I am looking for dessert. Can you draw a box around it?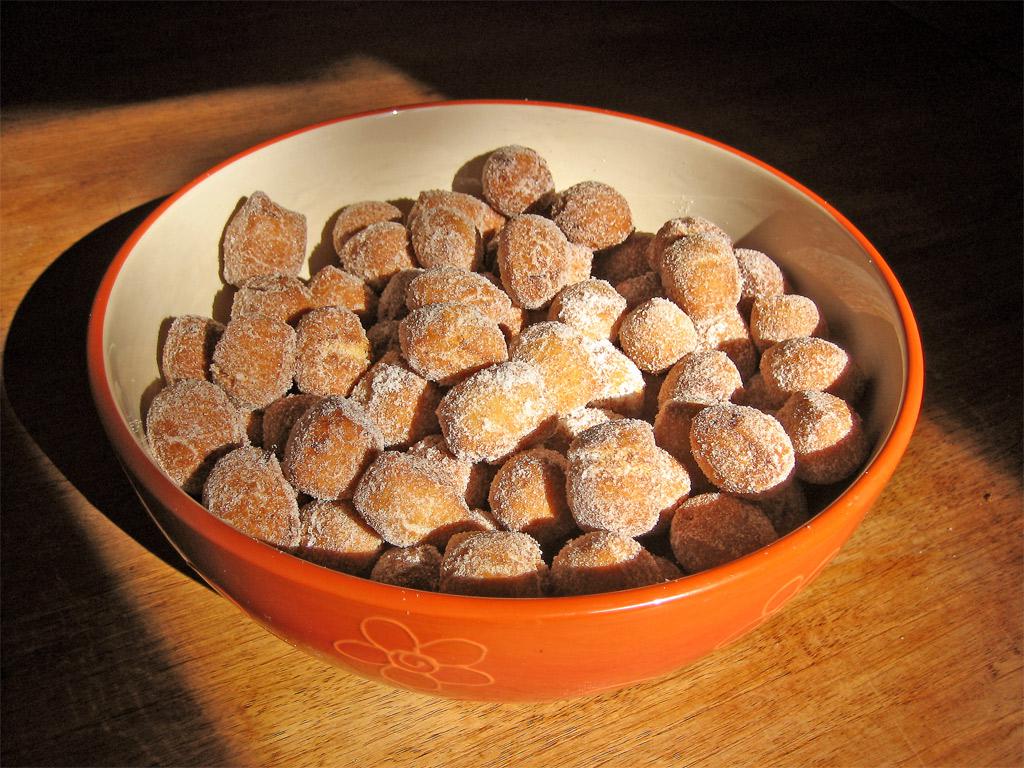
Sure, the bounding box is detection(215, 184, 310, 295).
